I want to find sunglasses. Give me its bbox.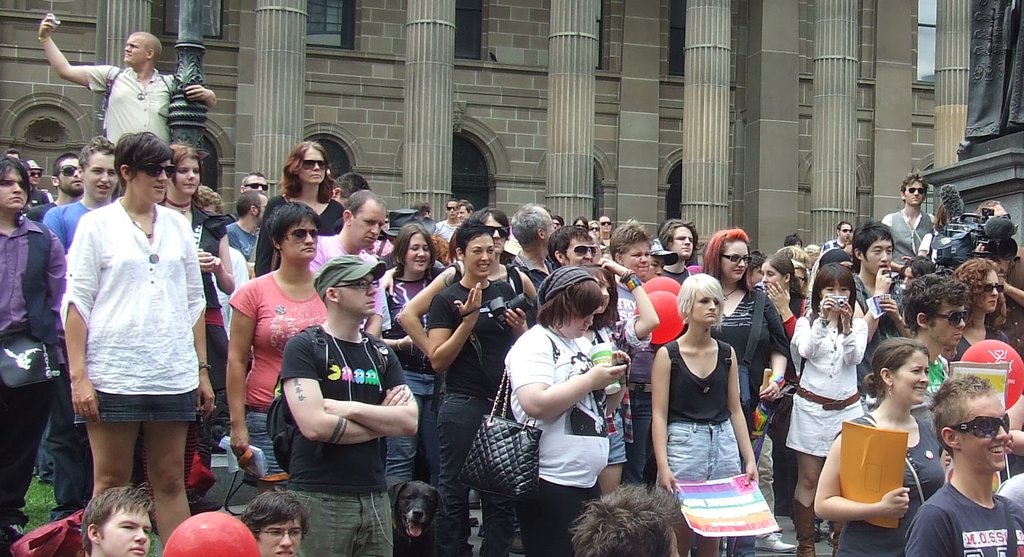
57, 166, 77, 177.
